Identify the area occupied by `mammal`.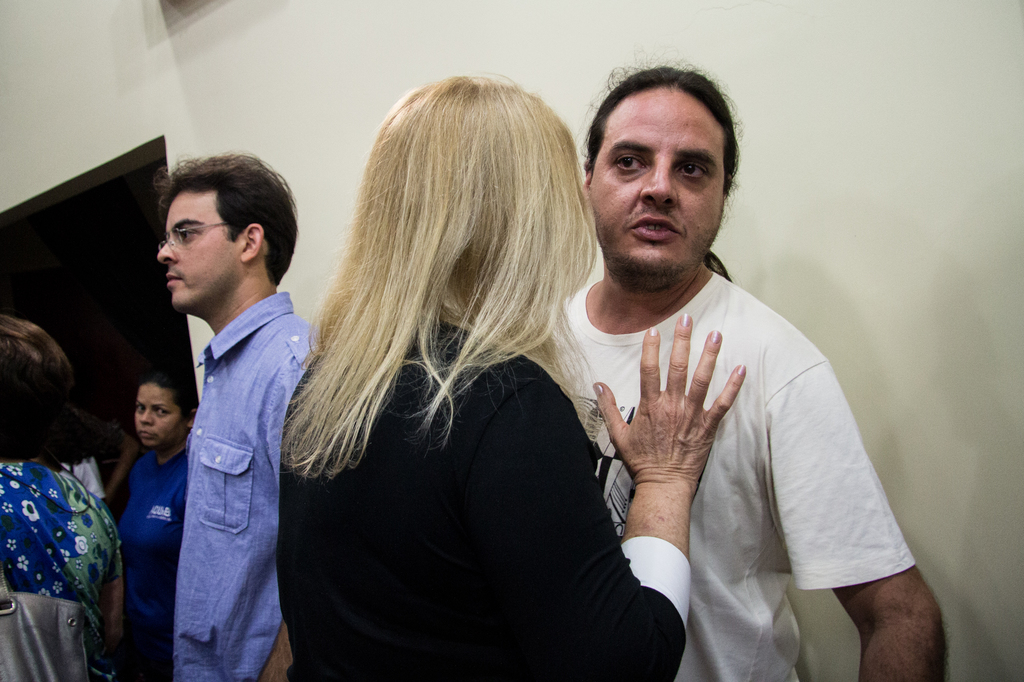
Area: (left=273, top=68, right=746, bottom=681).
